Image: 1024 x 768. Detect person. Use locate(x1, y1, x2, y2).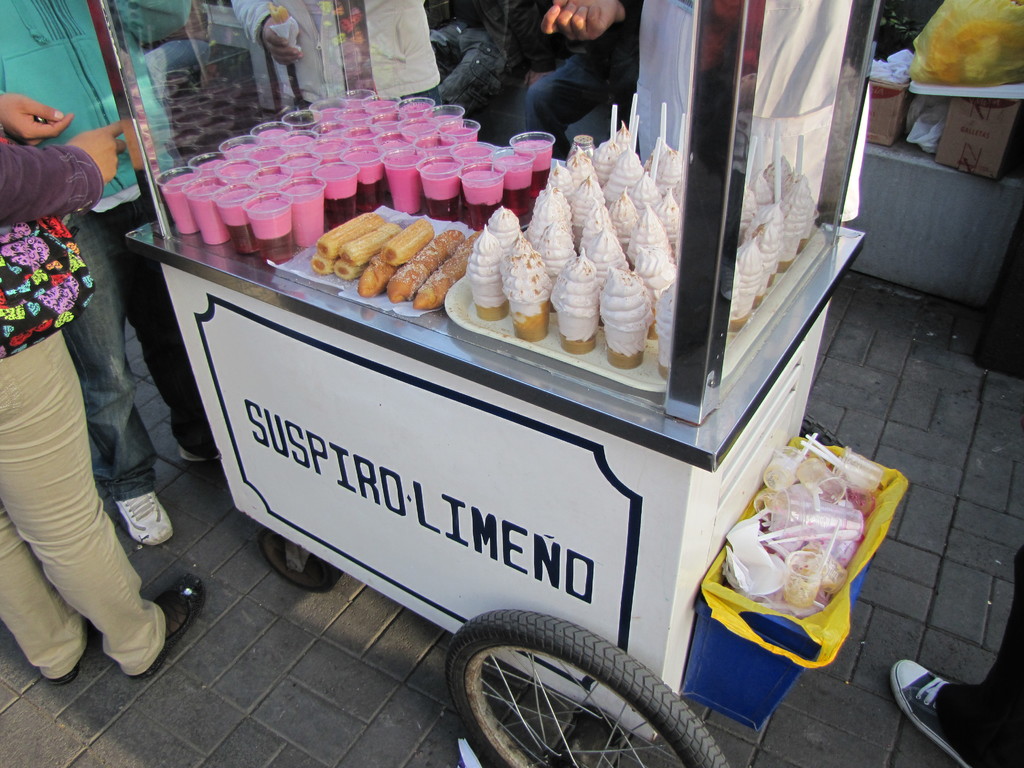
locate(0, 0, 211, 552).
